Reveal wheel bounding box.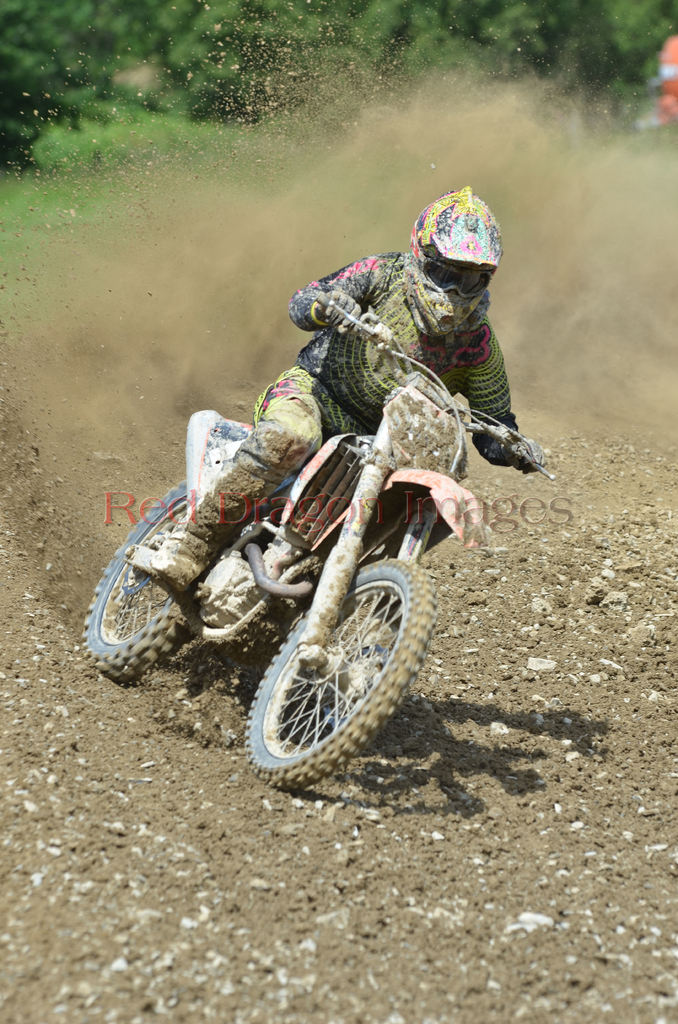
Revealed: BBox(255, 575, 416, 776).
